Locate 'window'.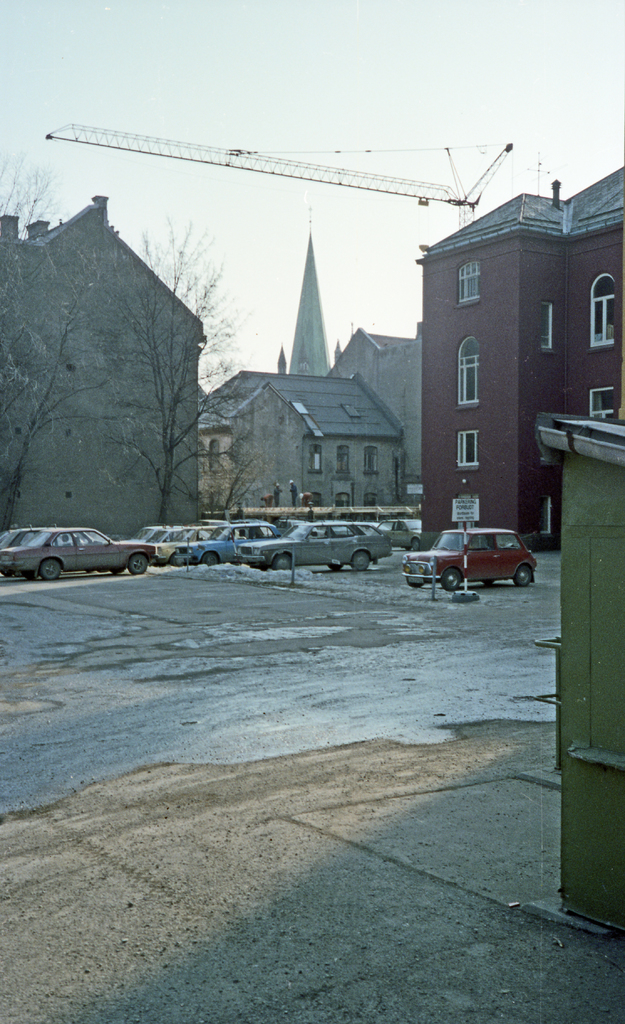
Bounding box: box(452, 333, 482, 412).
